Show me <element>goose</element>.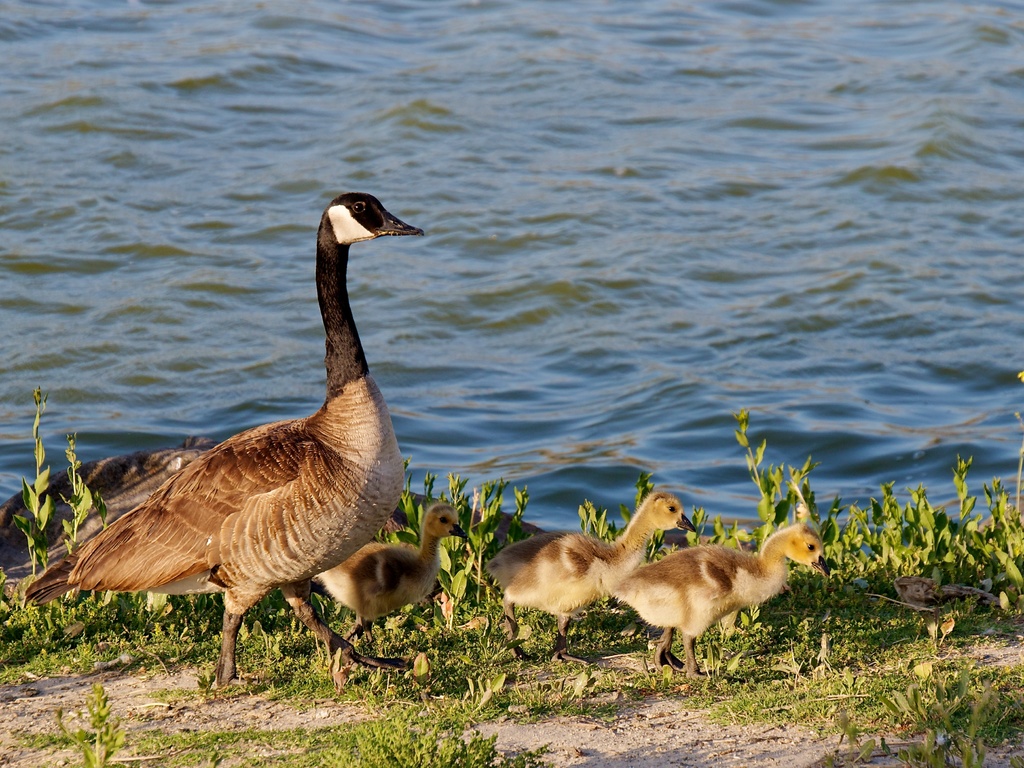
<element>goose</element> is here: crop(593, 519, 829, 663).
